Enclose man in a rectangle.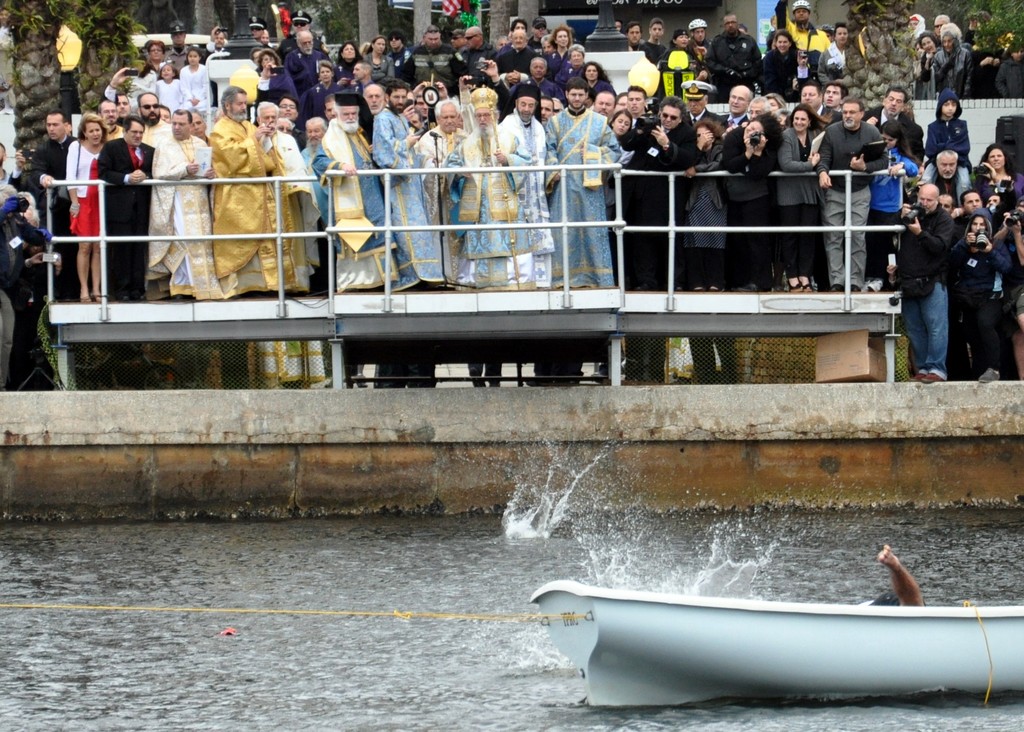
x1=204 y1=26 x2=230 y2=57.
